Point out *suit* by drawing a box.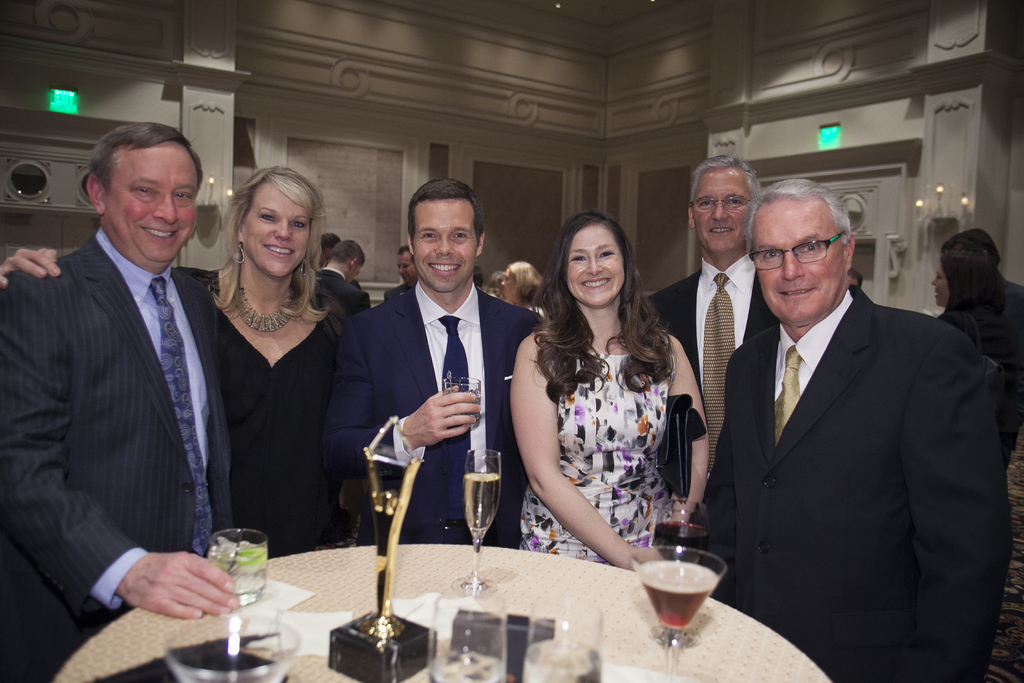
<region>385, 283, 416, 299</region>.
